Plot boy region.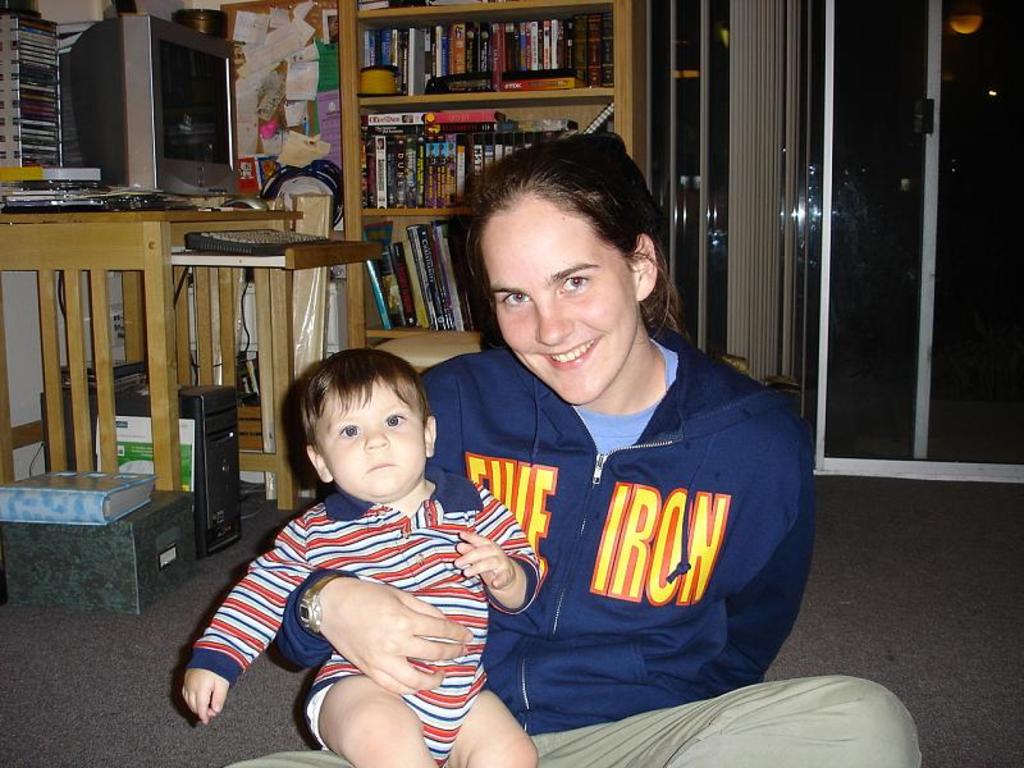
Plotted at region(173, 348, 543, 767).
